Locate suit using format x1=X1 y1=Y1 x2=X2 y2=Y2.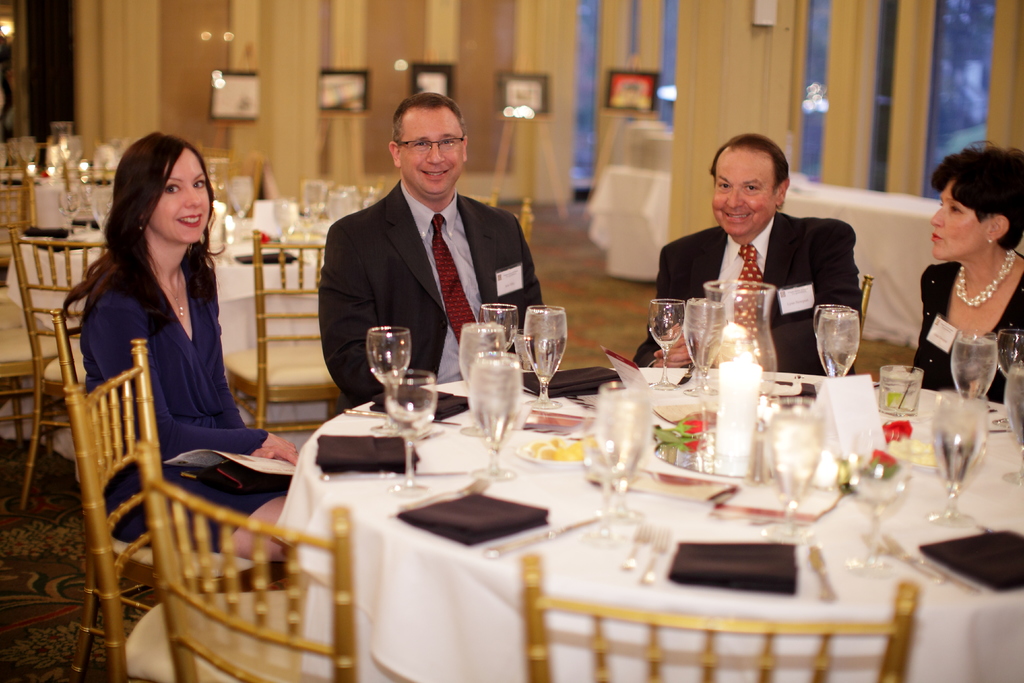
x1=323 y1=183 x2=550 y2=419.
